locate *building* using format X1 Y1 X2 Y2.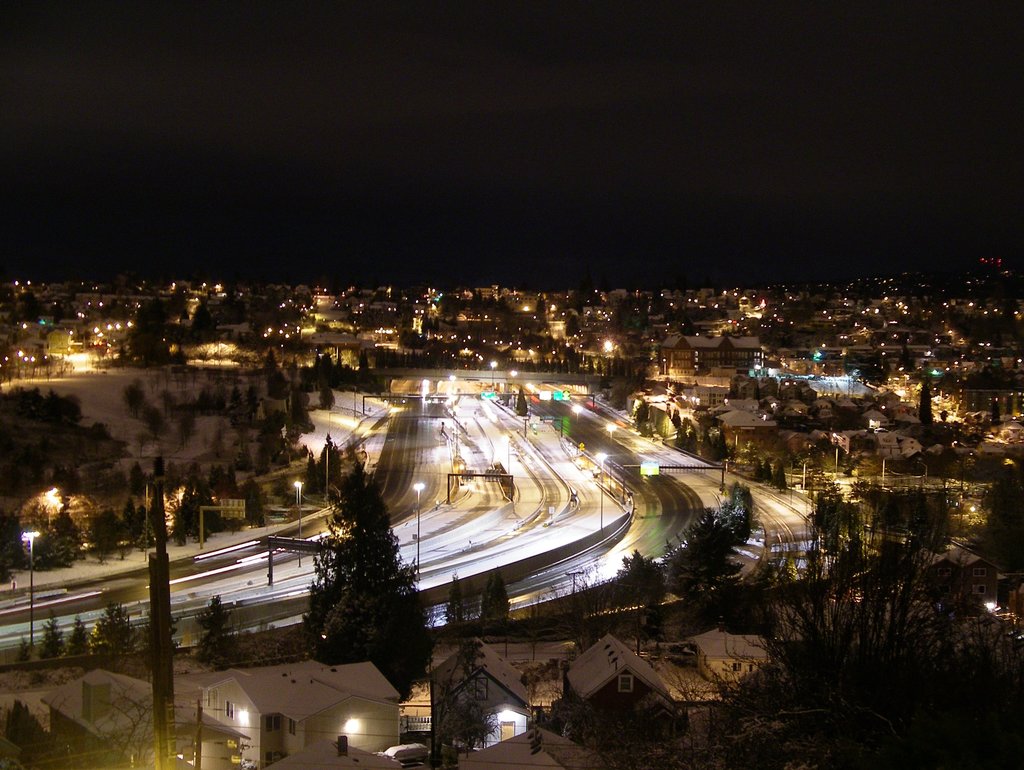
269 730 403 768.
